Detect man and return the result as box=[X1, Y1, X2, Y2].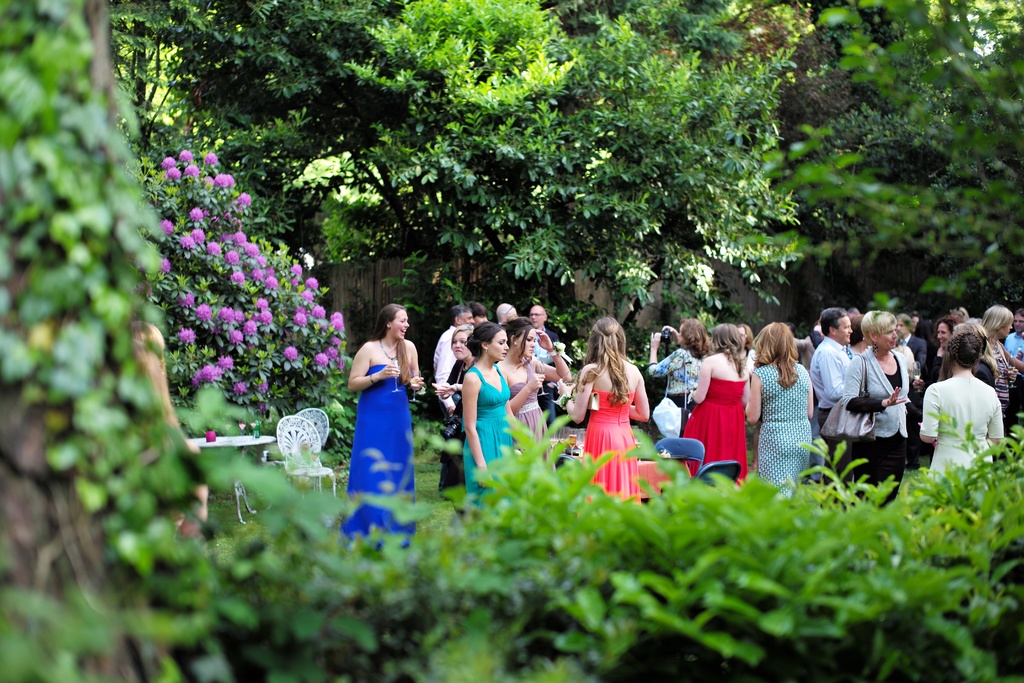
box=[430, 306, 476, 493].
